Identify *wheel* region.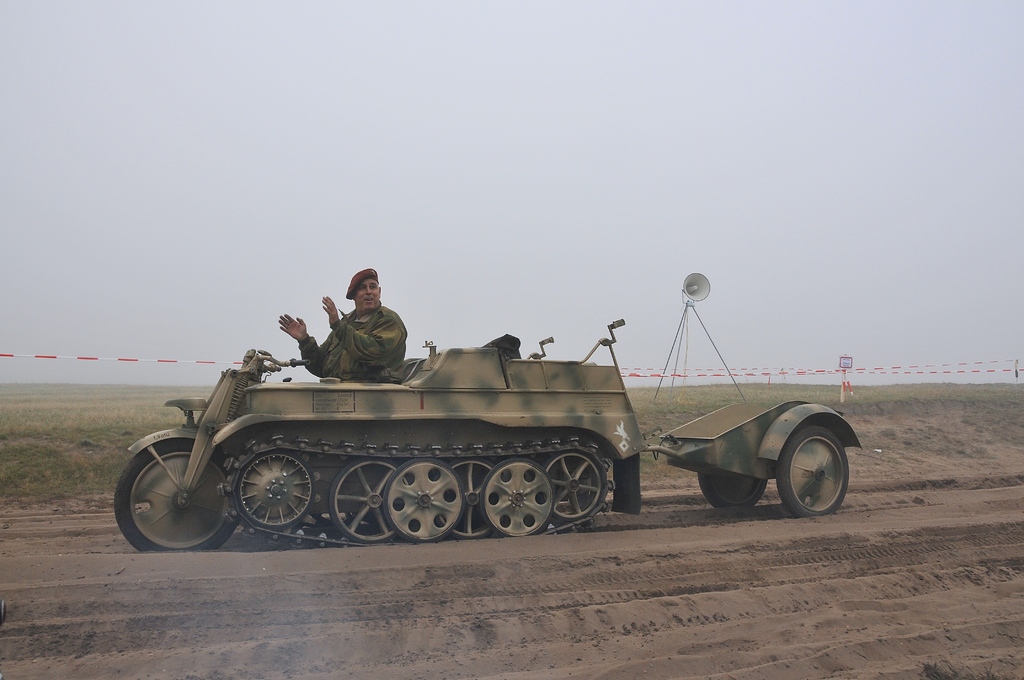
Region: [382, 456, 466, 543].
